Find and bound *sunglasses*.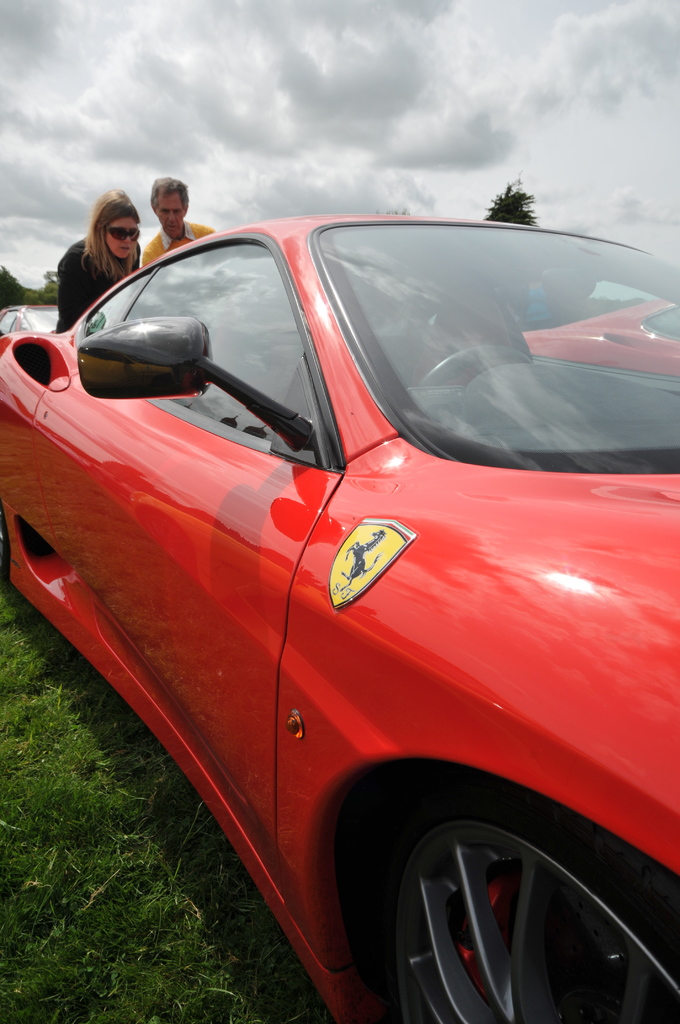
Bound: box(104, 225, 146, 244).
